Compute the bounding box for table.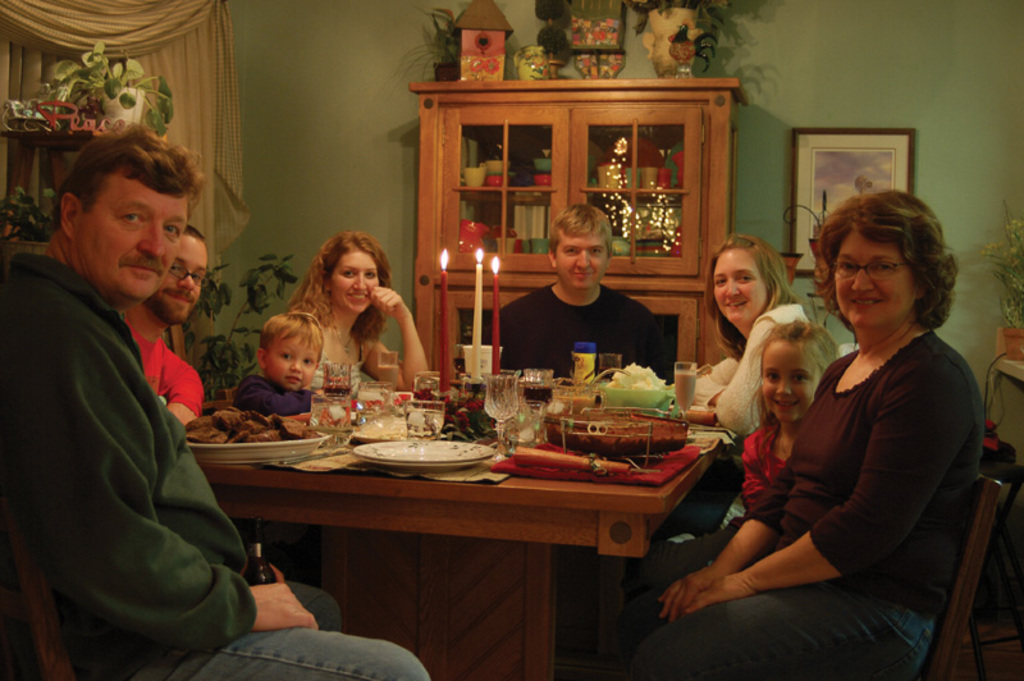
(left=187, top=389, right=733, bottom=673).
